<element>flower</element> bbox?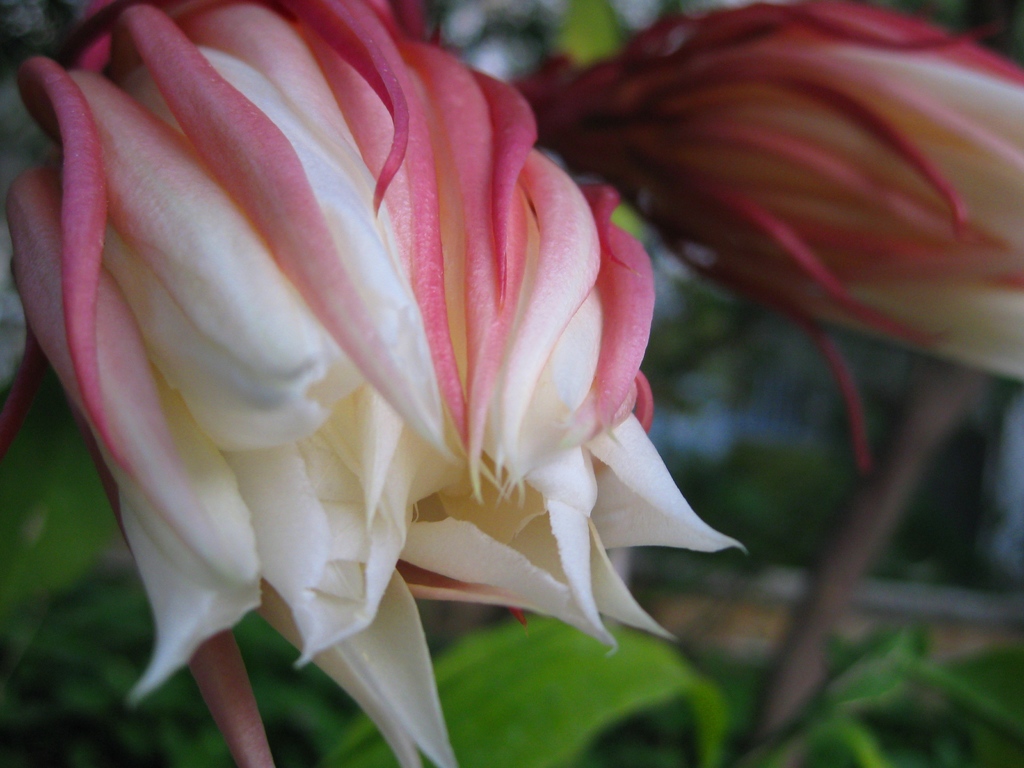
{"x1": 595, "y1": 26, "x2": 1023, "y2": 388}
